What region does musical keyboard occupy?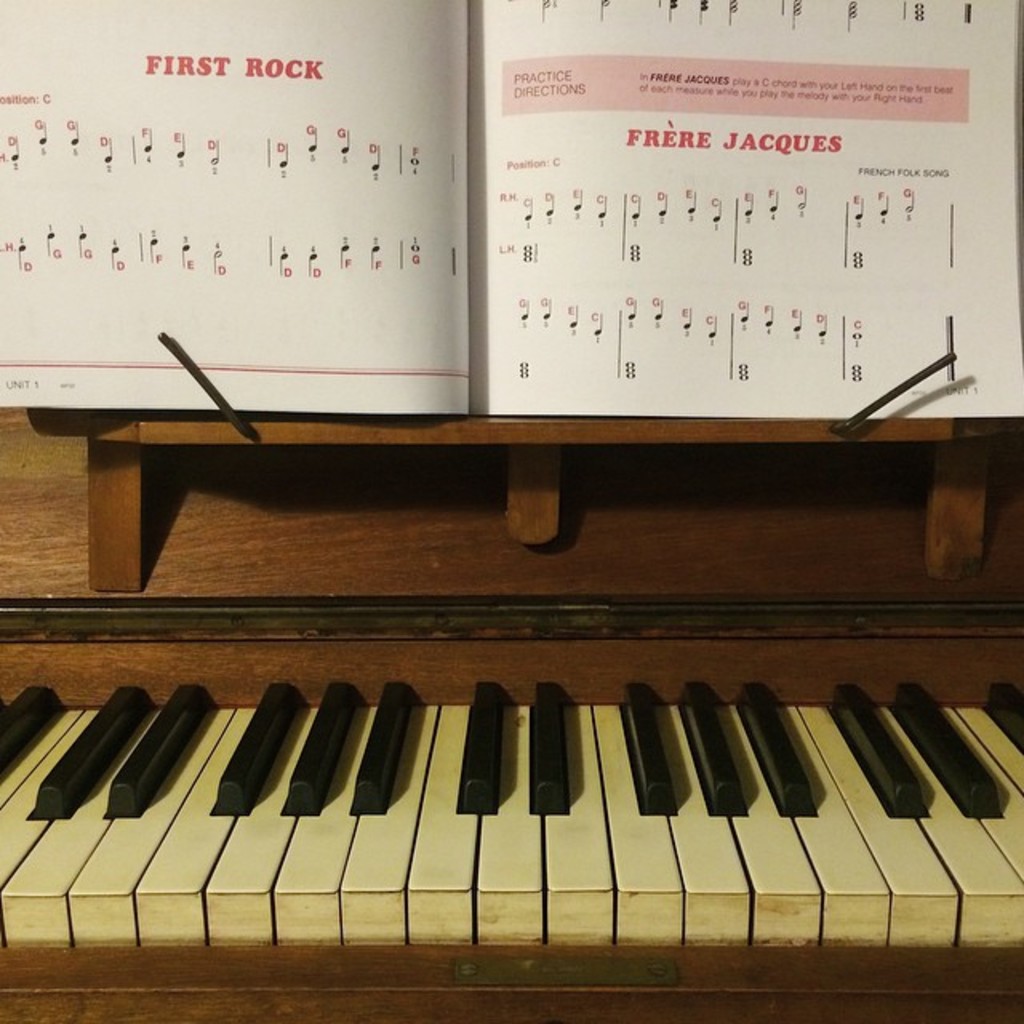
[left=2, top=437, right=1013, bottom=960].
